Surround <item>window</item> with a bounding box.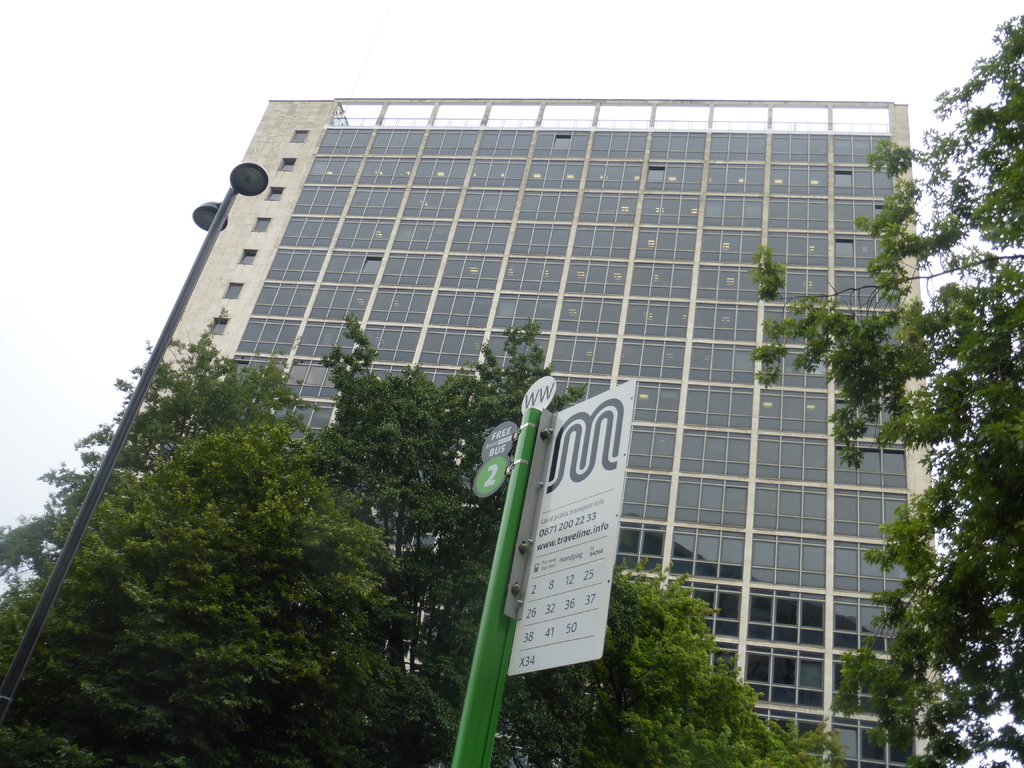
crop(235, 247, 257, 264).
